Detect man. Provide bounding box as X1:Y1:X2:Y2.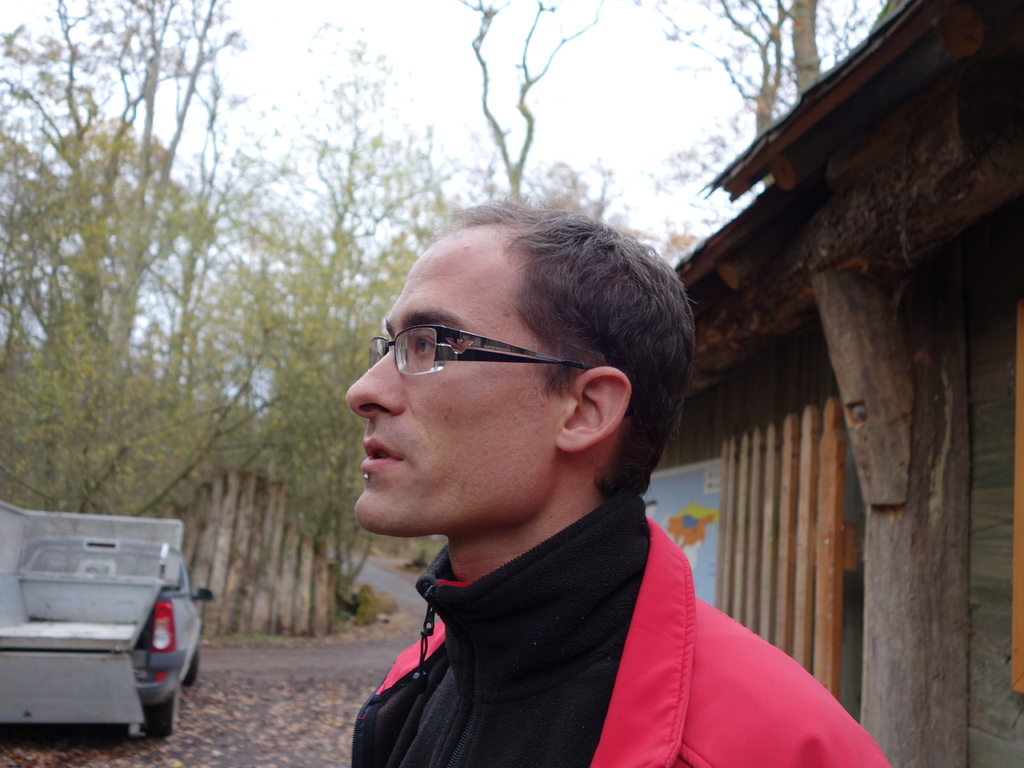
328:193:895:767.
